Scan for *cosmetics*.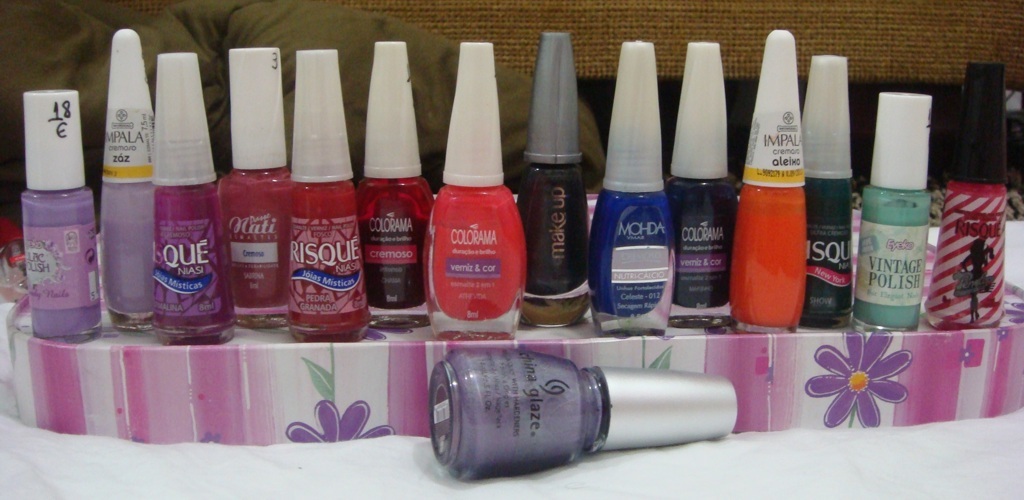
Scan result: locate(418, 85, 514, 341).
